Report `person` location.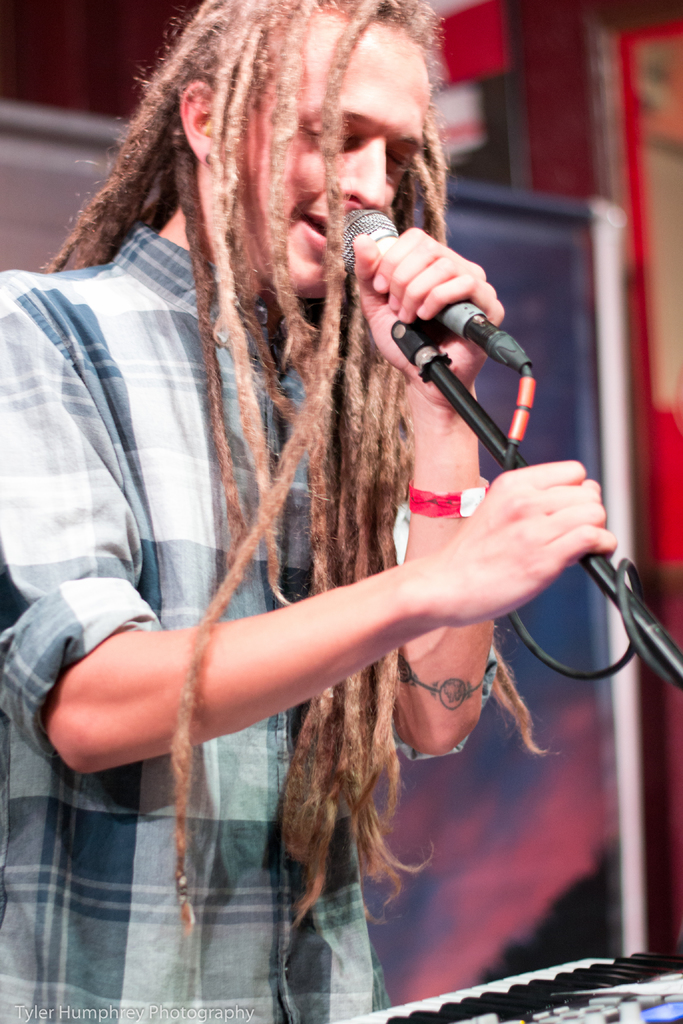
Report: locate(0, 0, 619, 1023).
